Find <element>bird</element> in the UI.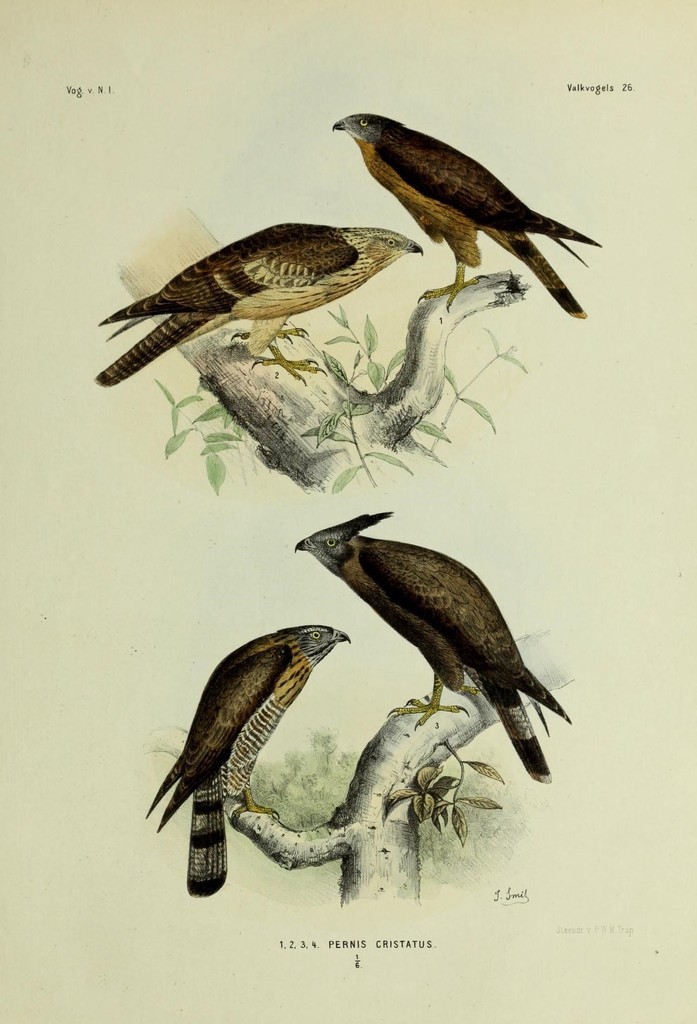
UI element at (x1=288, y1=516, x2=576, y2=792).
